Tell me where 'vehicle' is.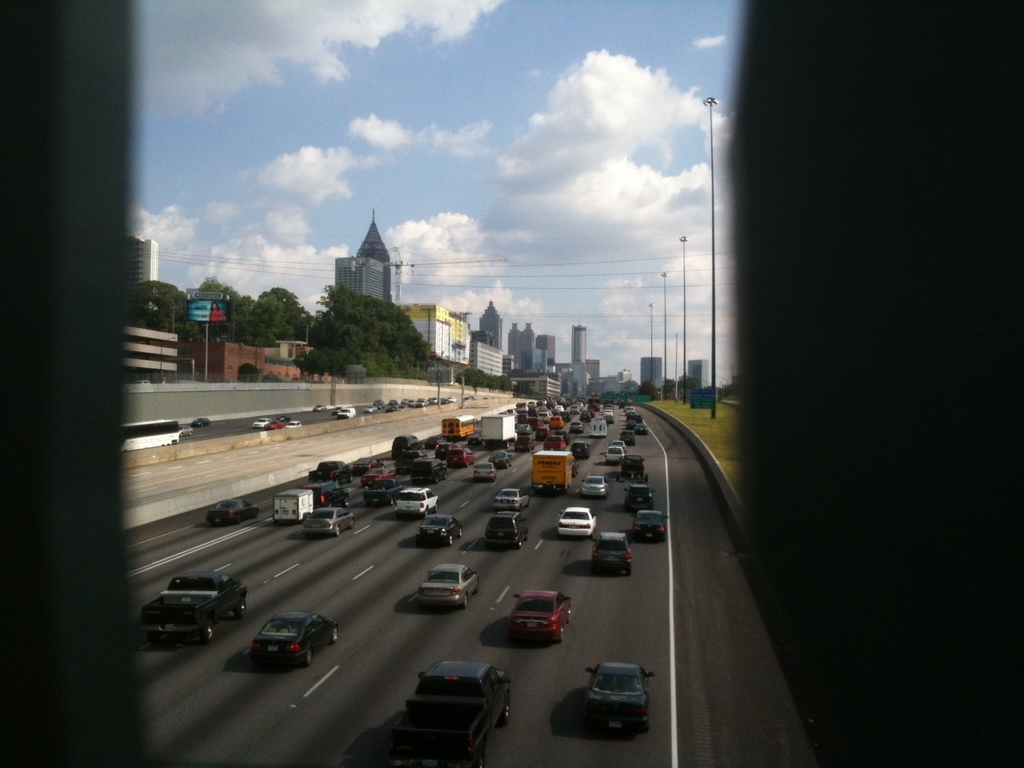
'vehicle' is at [557, 503, 591, 535].
